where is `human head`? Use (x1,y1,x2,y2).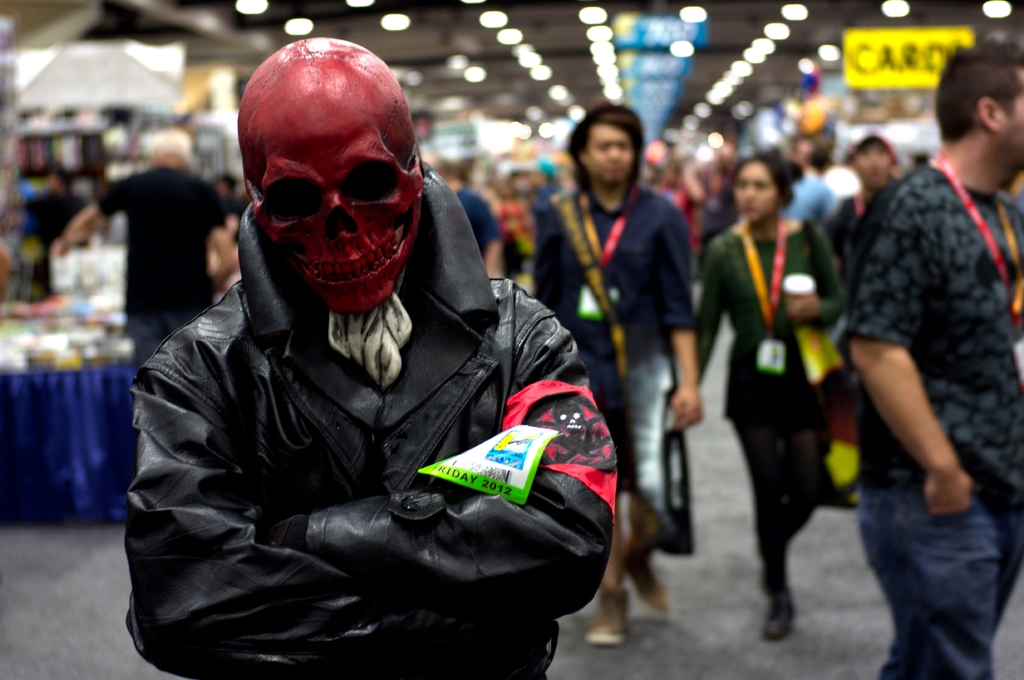
(936,41,1023,170).
